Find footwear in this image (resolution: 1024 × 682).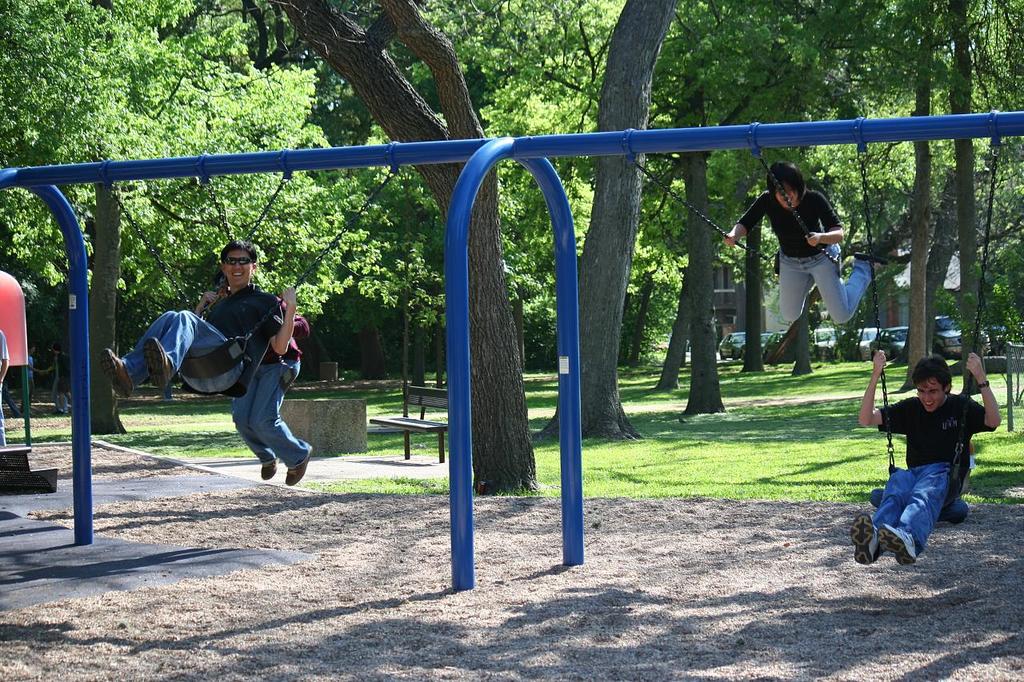
bbox=(286, 446, 315, 486).
